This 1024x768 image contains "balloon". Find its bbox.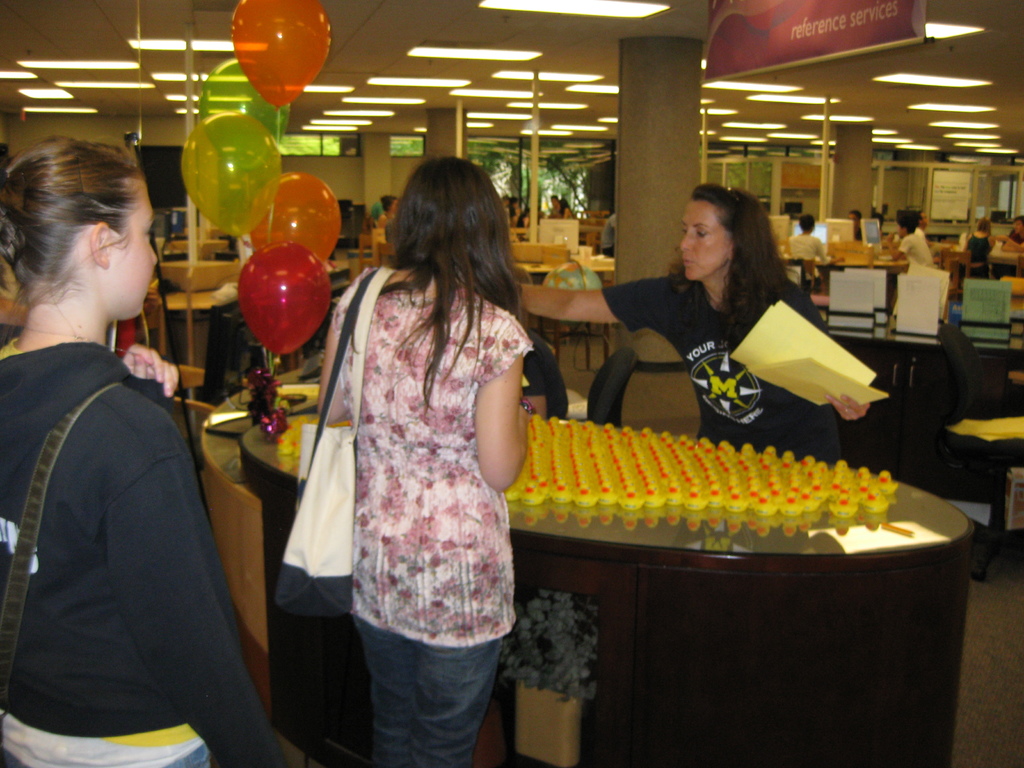
bbox(180, 109, 281, 236).
